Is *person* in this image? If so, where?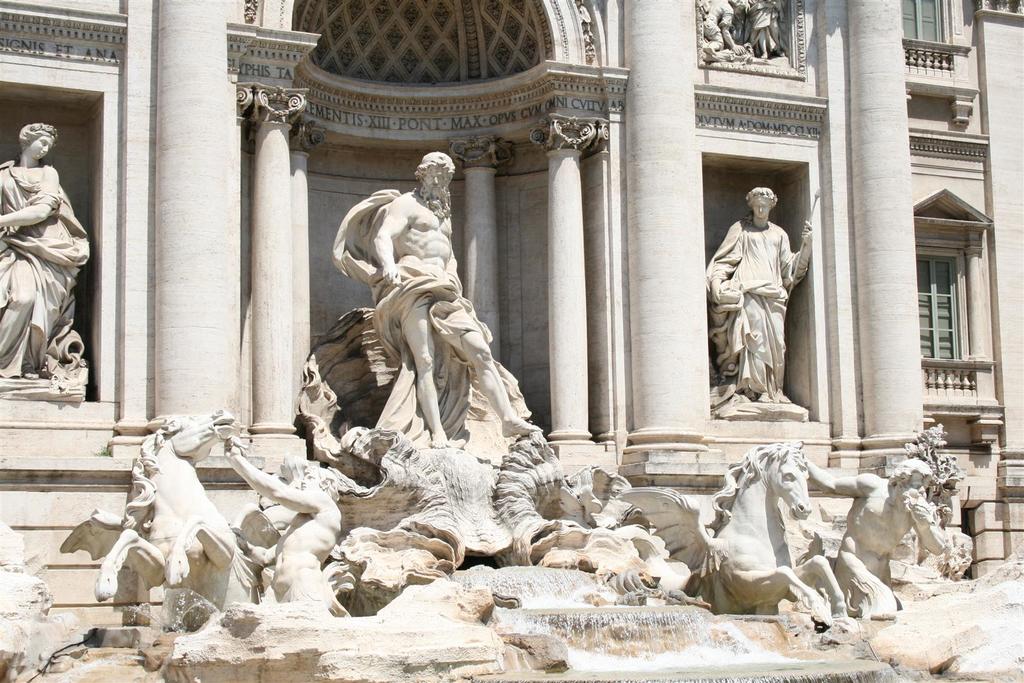
Yes, at 331,151,542,454.
